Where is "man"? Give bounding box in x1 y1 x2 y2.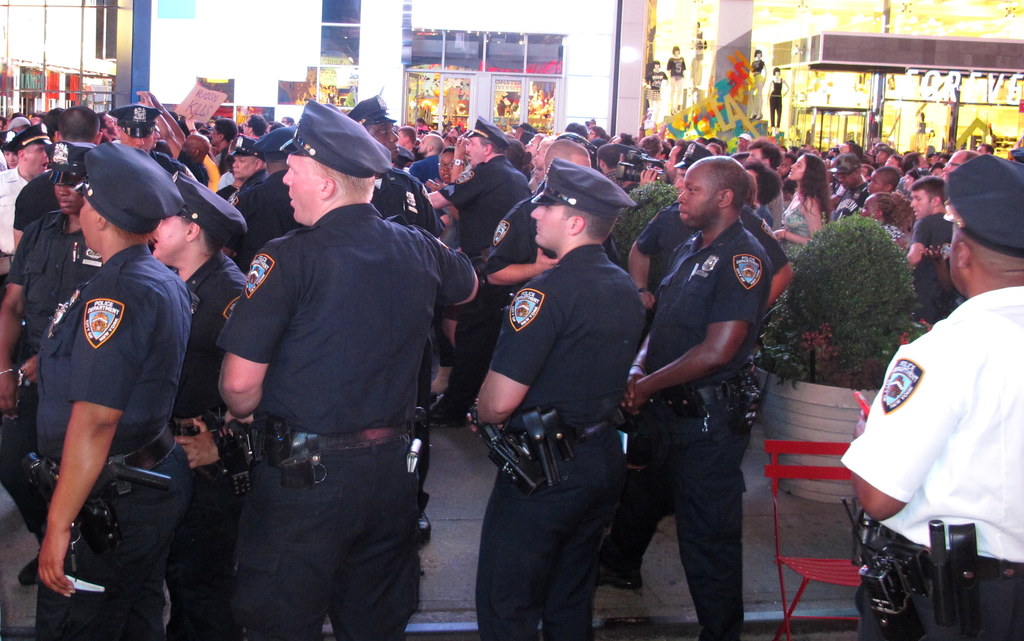
240 133 291 265.
